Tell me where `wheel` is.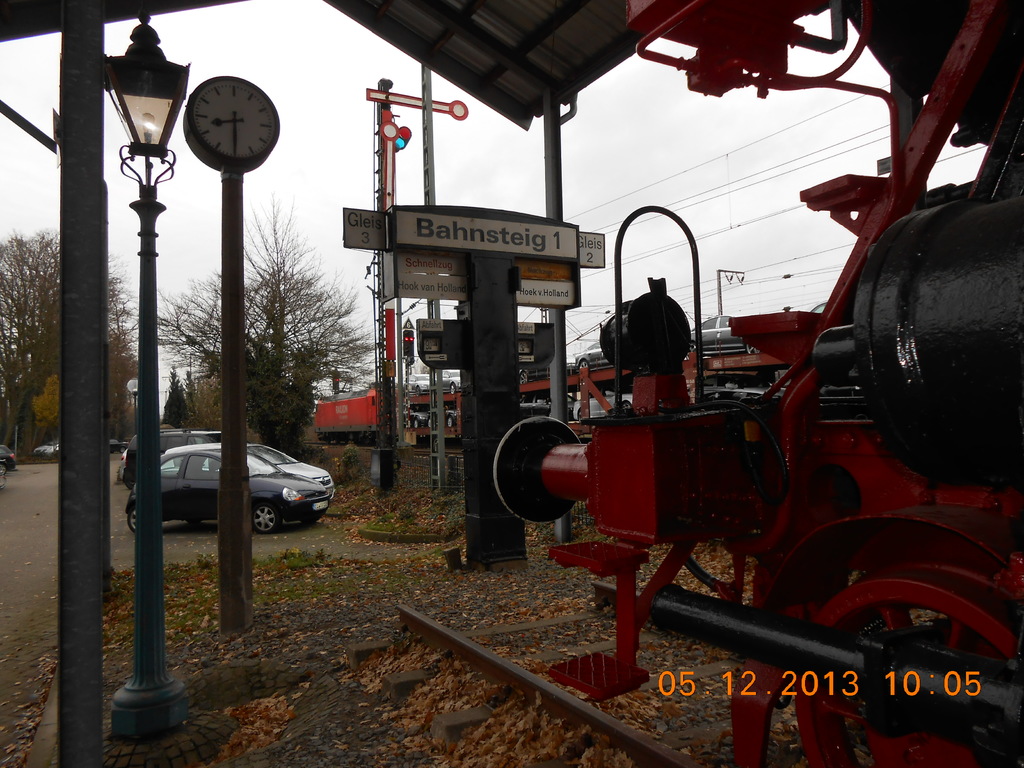
`wheel` is at [left=522, top=372, right=527, bottom=385].
